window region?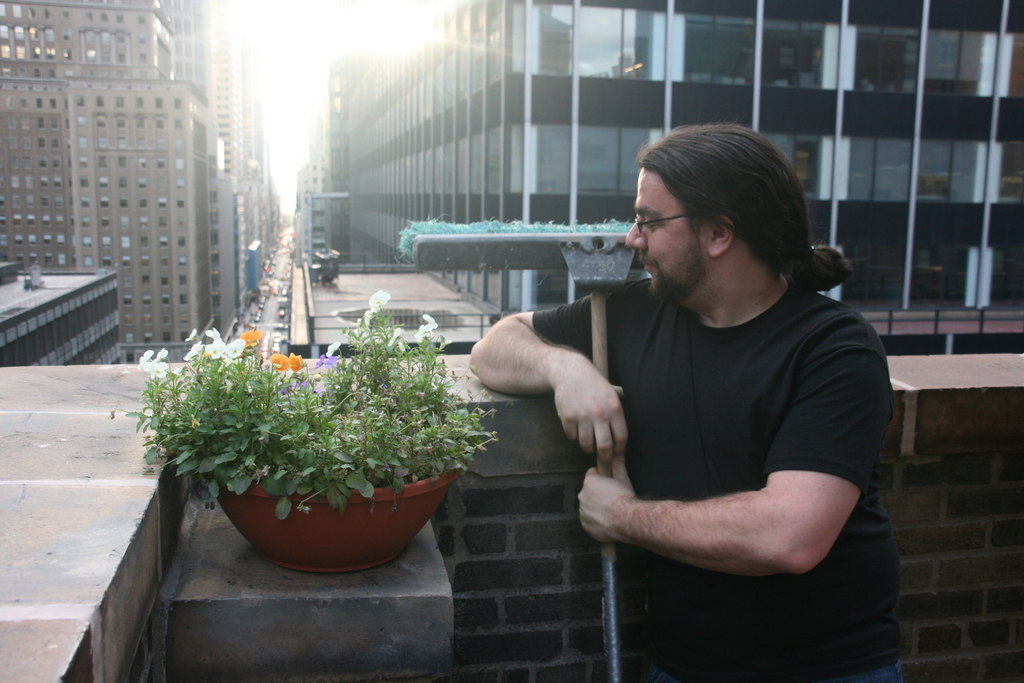
bbox=(845, 15, 918, 86)
